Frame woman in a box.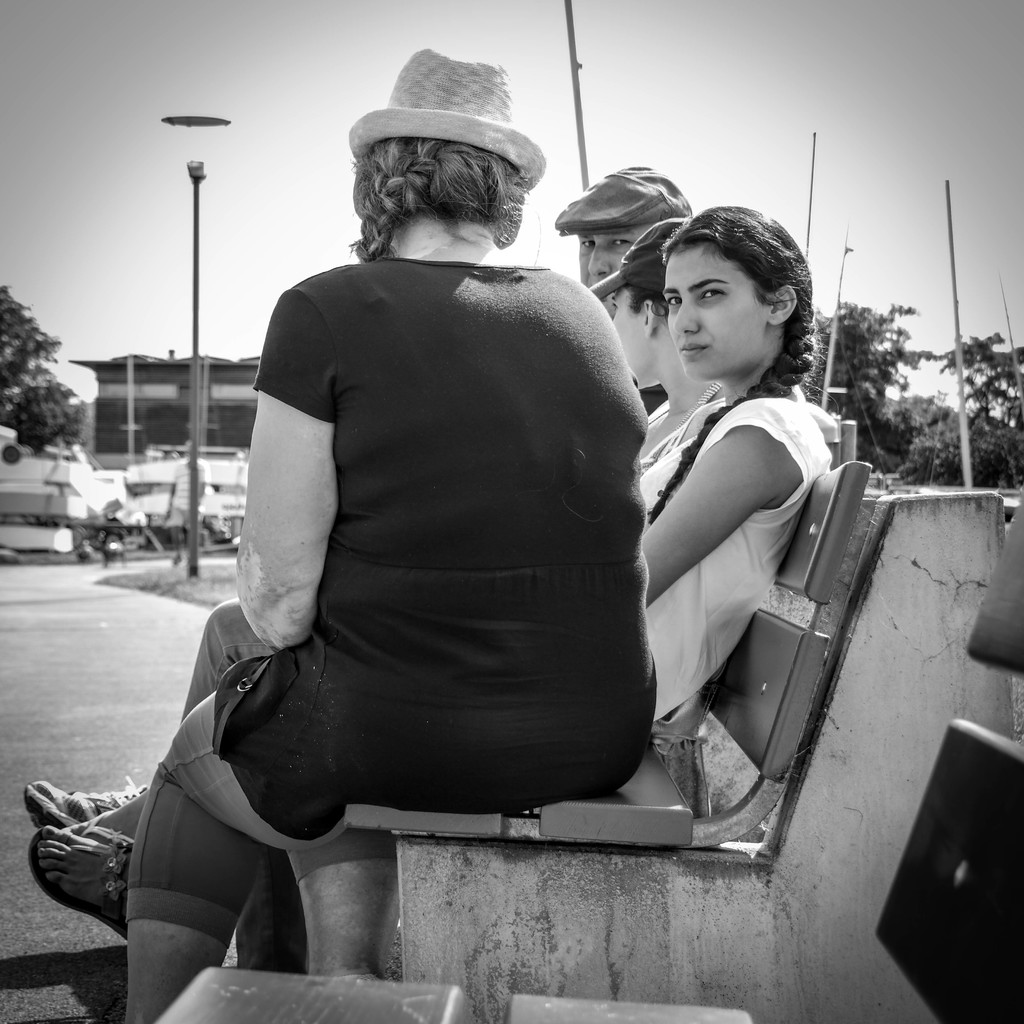
25:202:838:947.
